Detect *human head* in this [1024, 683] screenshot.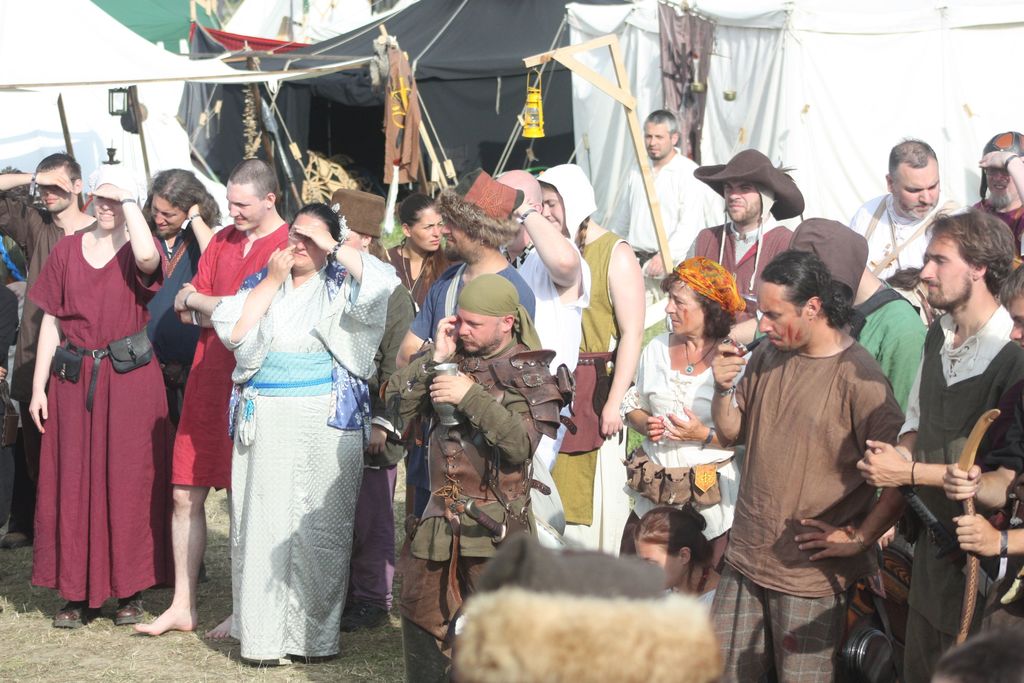
Detection: crop(640, 109, 675, 156).
